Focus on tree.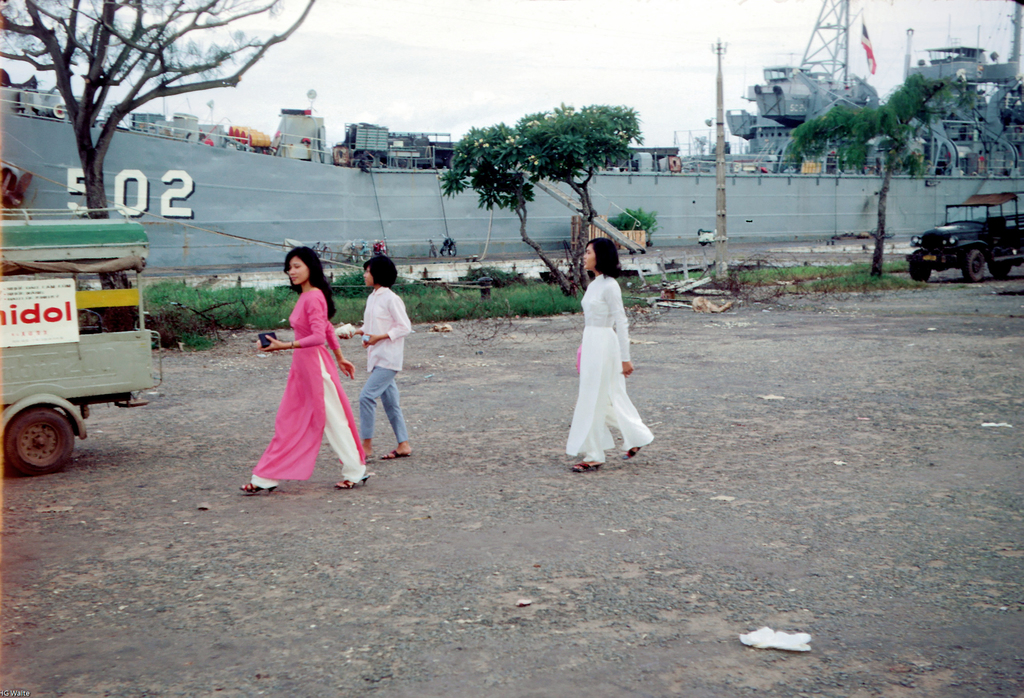
Focused at left=779, top=69, right=957, bottom=284.
